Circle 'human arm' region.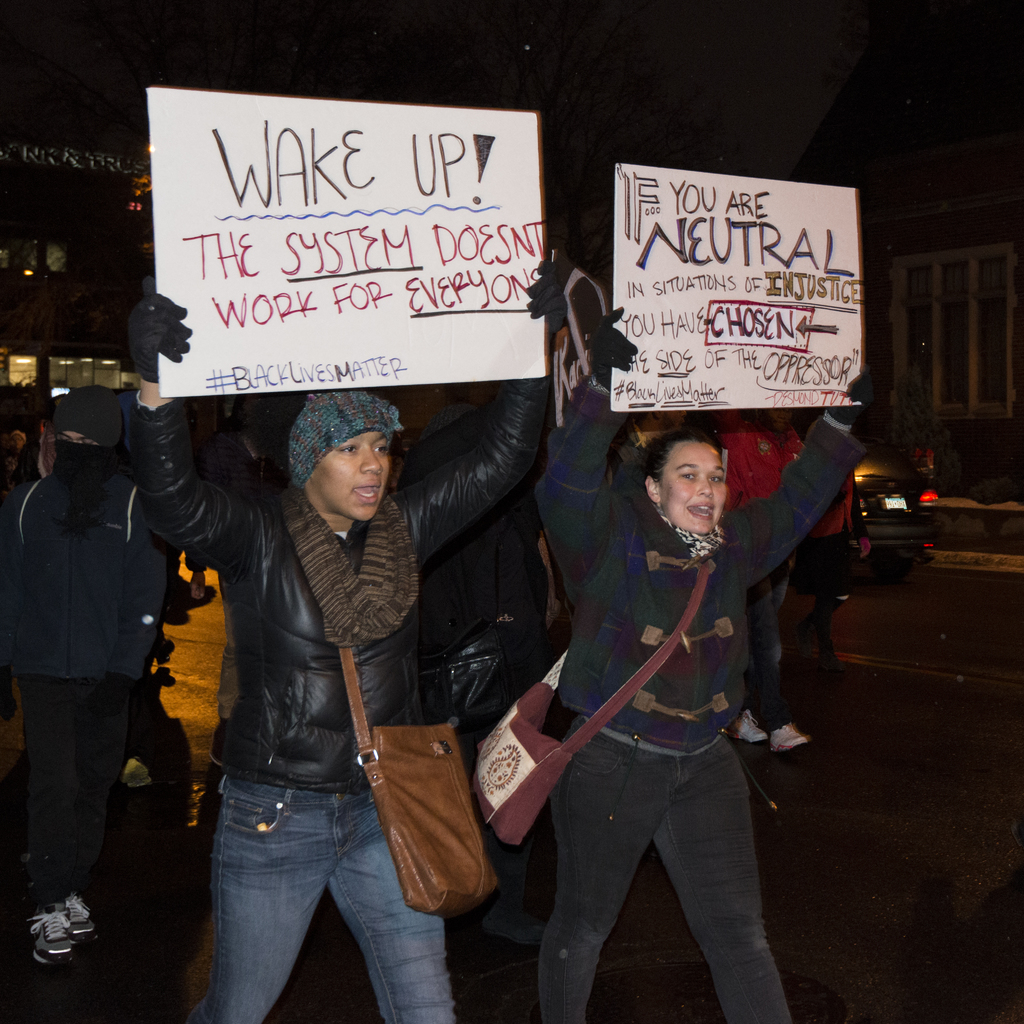
Region: (left=86, top=502, right=172, bottom=709).
